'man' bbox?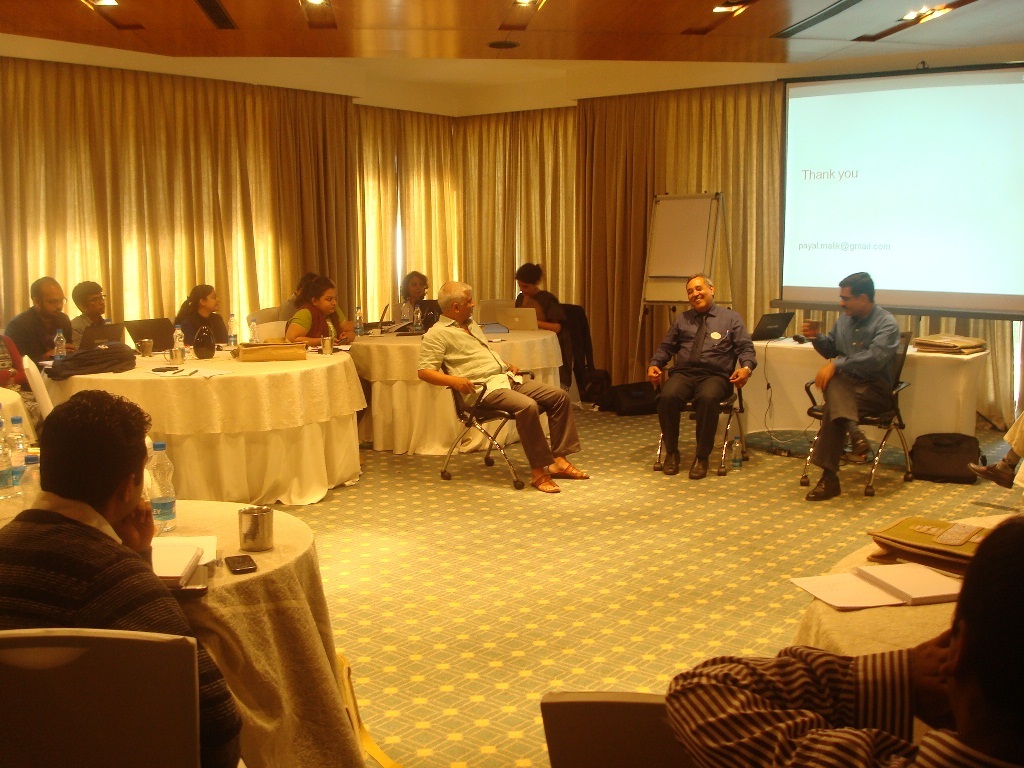
detection(2, 274, 75, 370)
